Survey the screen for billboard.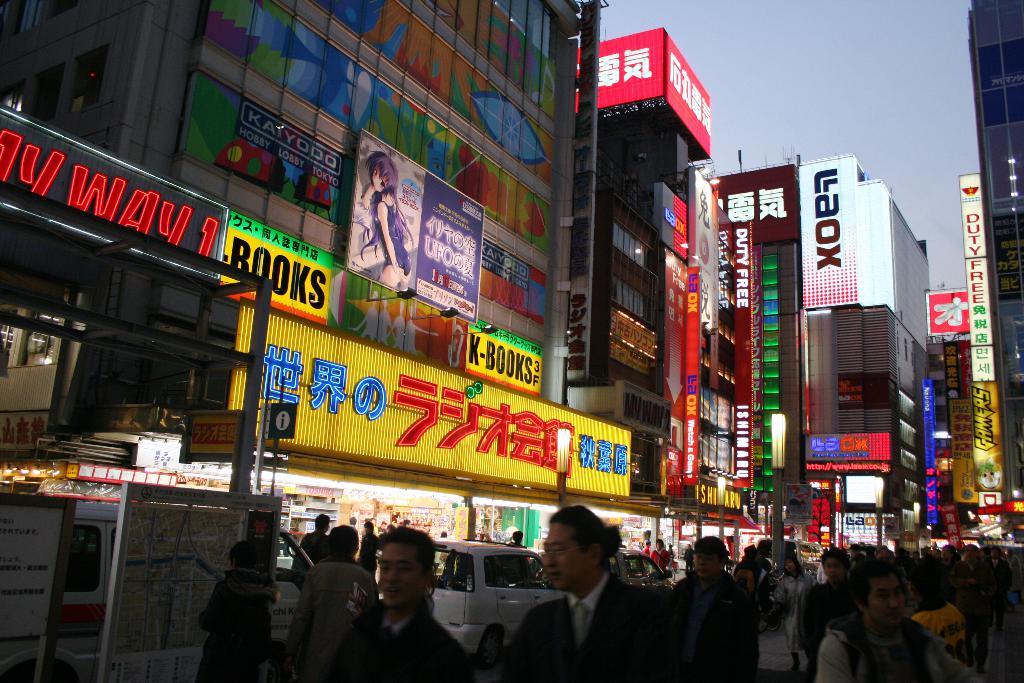
Survey found: (577, 24, 669, 111).
